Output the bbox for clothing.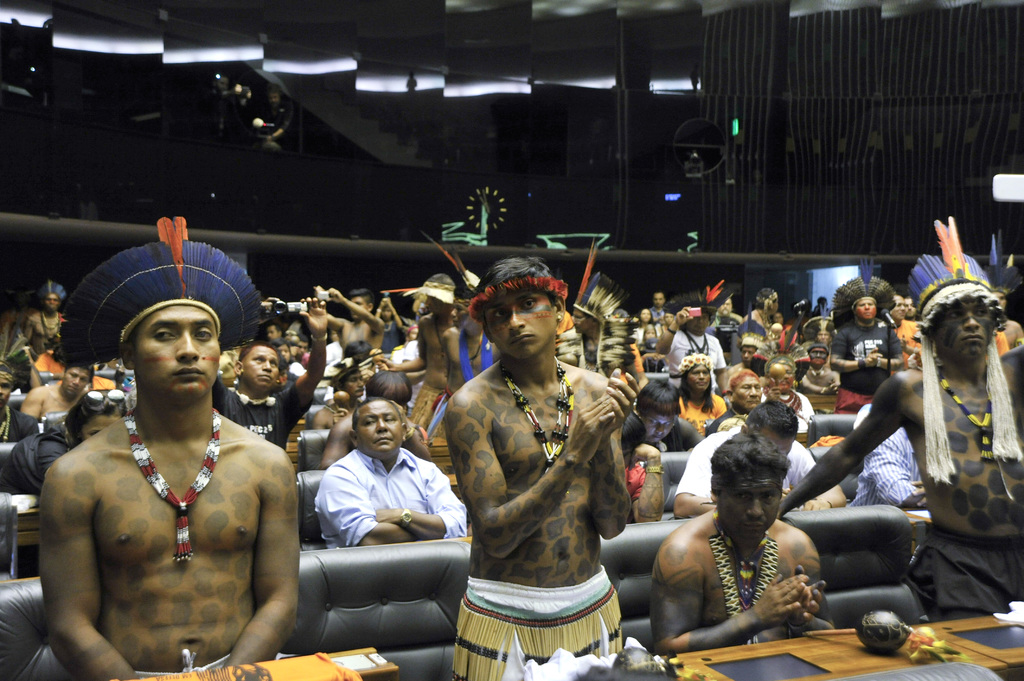
257/93/294/145.
